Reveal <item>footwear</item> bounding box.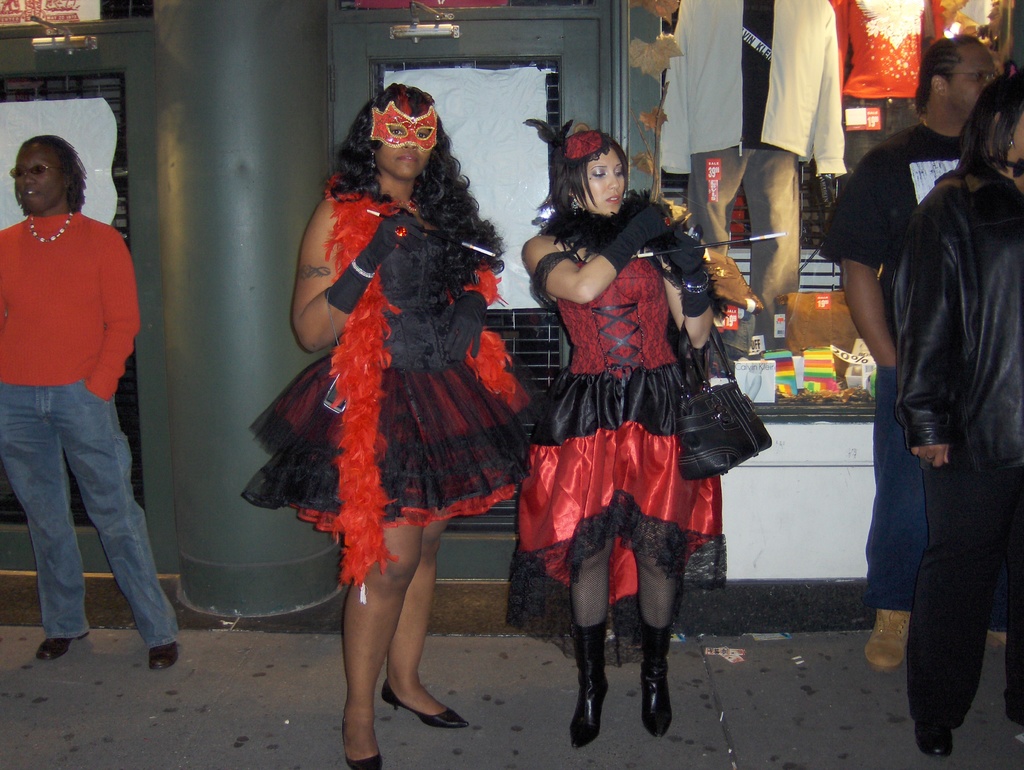
Revealed: (x1=378, y1=677, x2=467, y2=732).
